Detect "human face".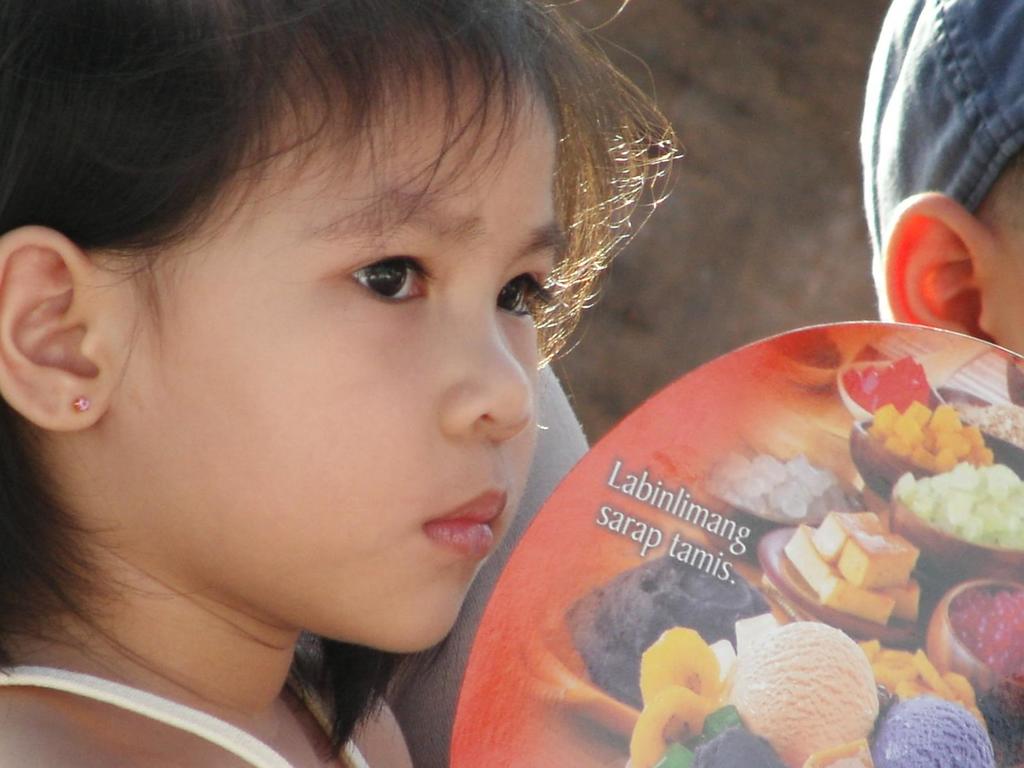
Detected at BBox(70, 53, 603, 633).
